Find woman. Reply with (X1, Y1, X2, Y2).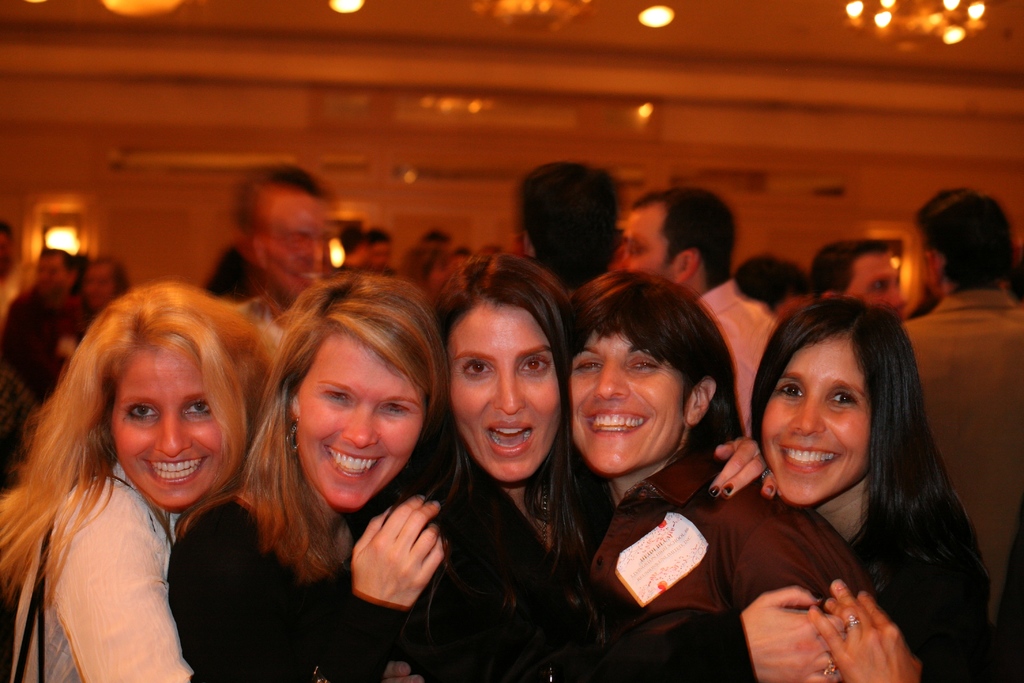
(385, 245, 840, 682).
